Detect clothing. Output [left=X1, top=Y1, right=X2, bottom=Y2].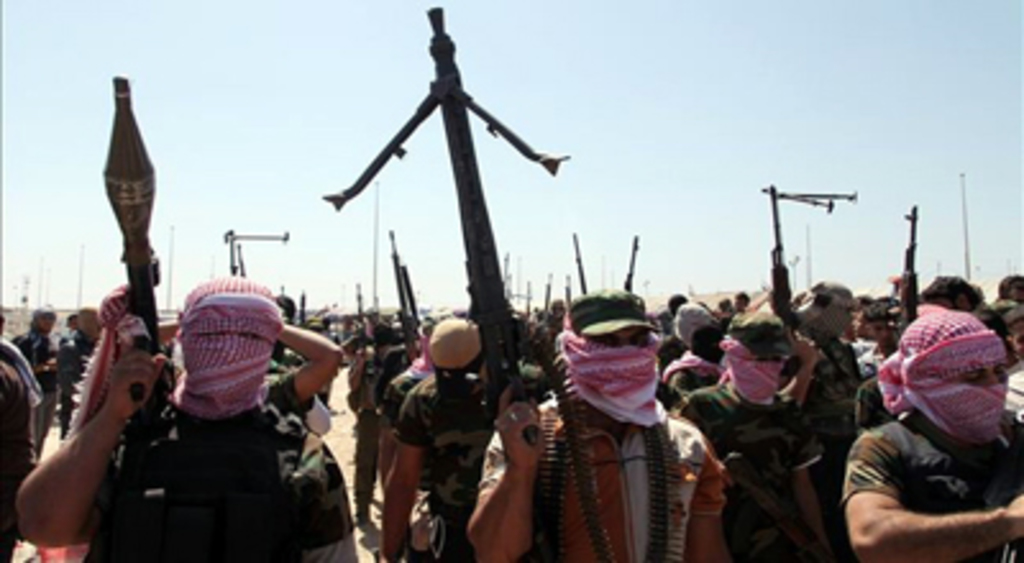
[left=56, top=325, right=92, bottom=432].
